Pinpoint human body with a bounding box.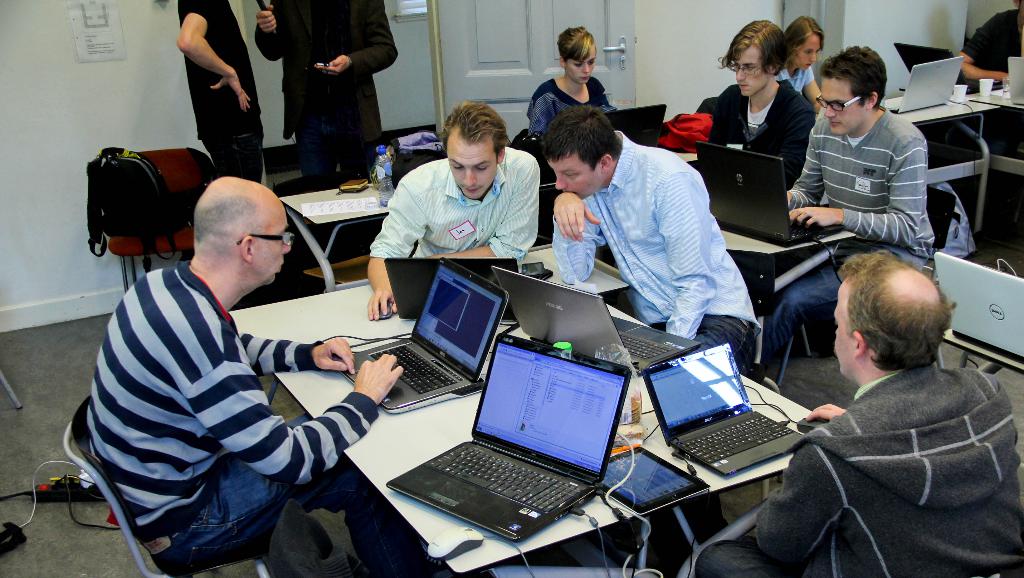
<bbox>84, 261, 401, 577</bbox>.
